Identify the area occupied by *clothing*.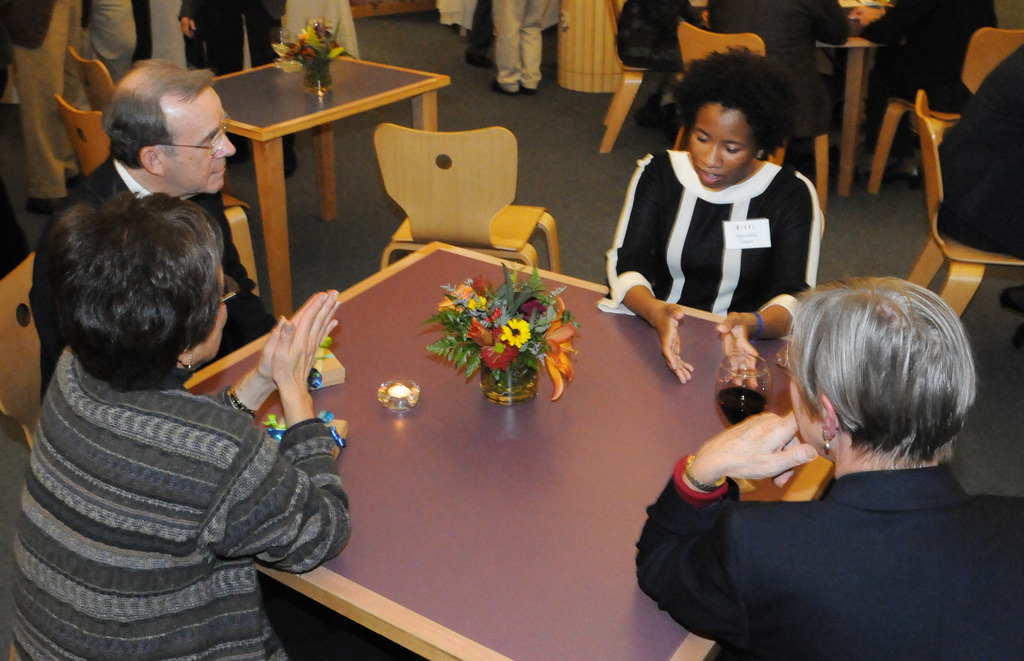
Area: l=180, t=0, r=290, b=82.
